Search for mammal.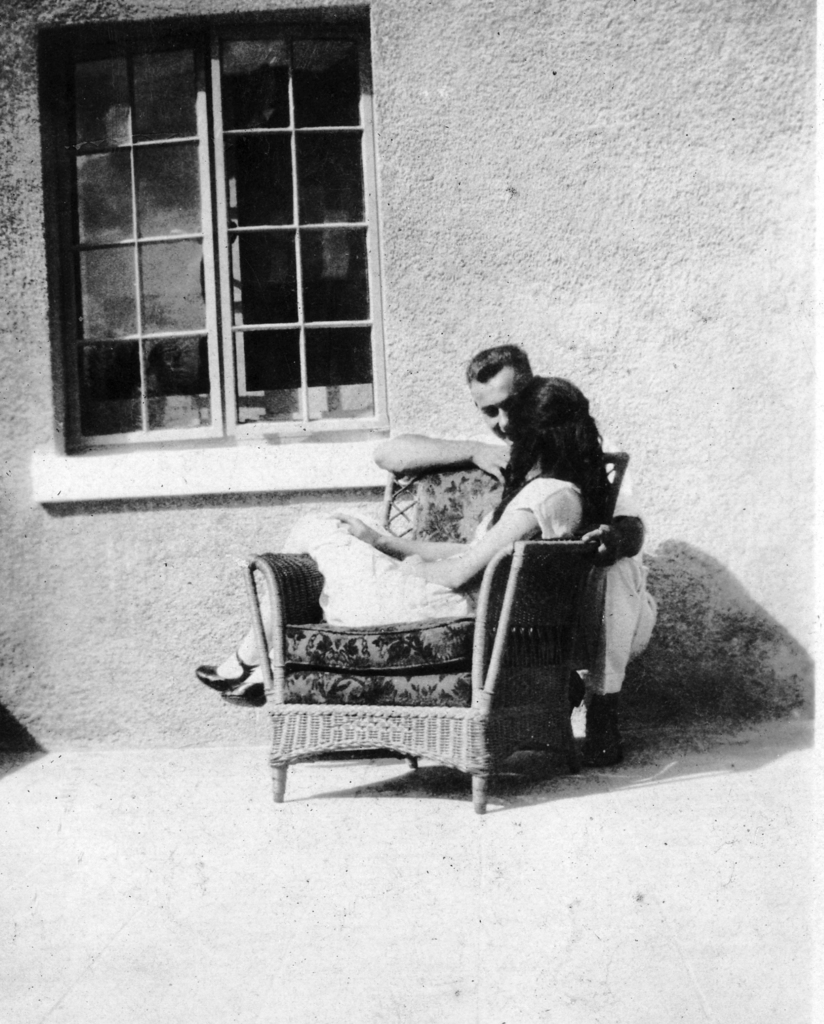
Found at left=186, top=366, right=617, bottom=715.
